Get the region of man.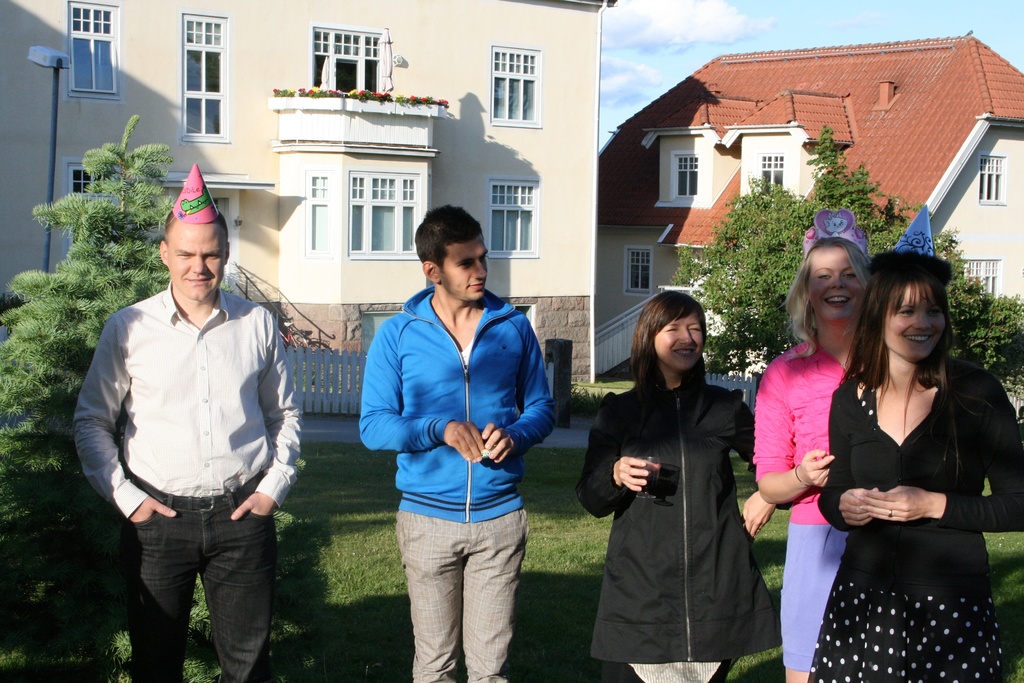
locate(357, 207, 556, 682).
